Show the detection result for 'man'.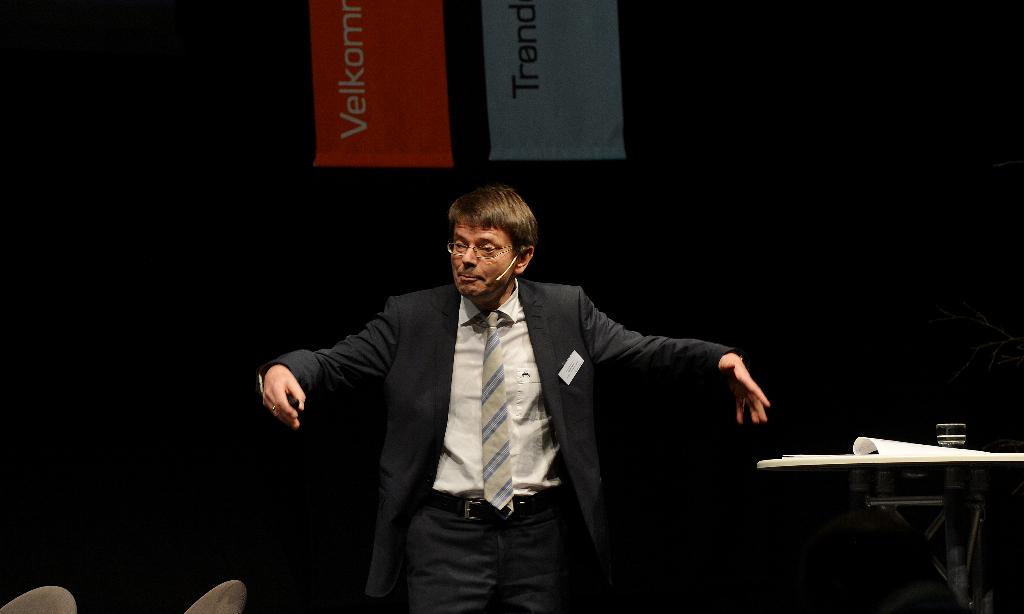
region(268, 176, 764, 594).
